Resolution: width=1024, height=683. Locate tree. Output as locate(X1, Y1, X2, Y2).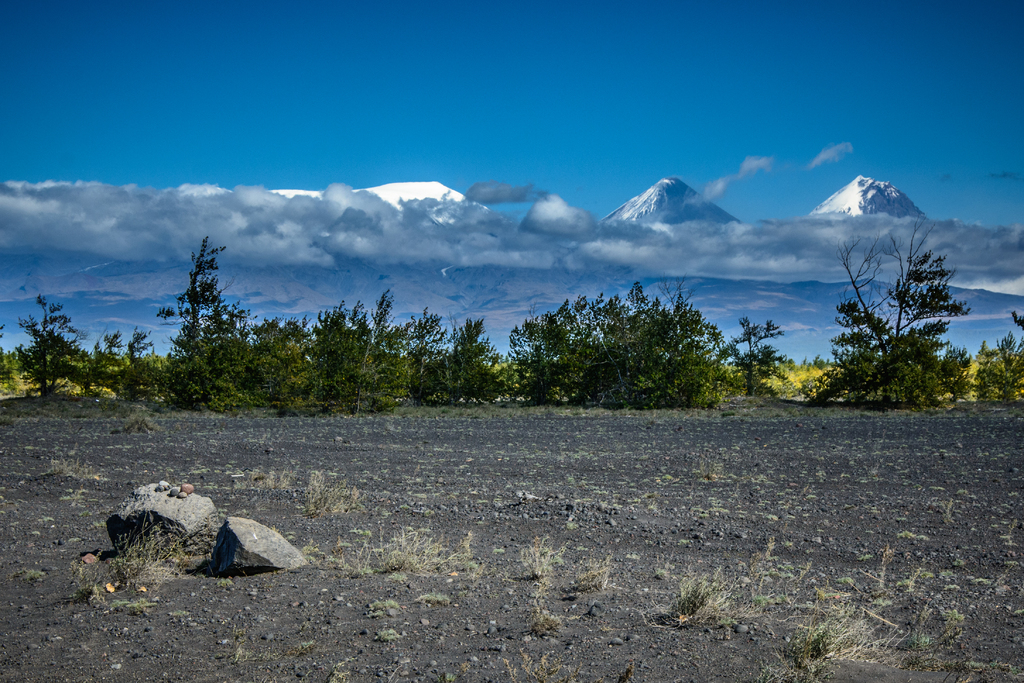
locate(798, 226, 975, 410).
